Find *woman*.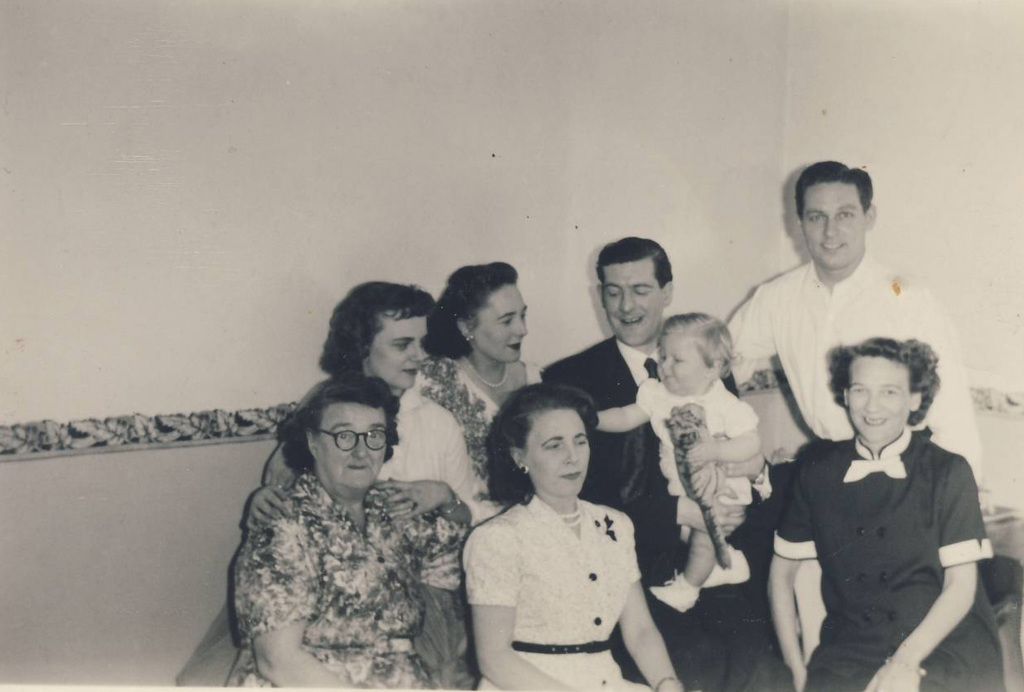
[x1=263, y1=283, x2=435, y2=493].
